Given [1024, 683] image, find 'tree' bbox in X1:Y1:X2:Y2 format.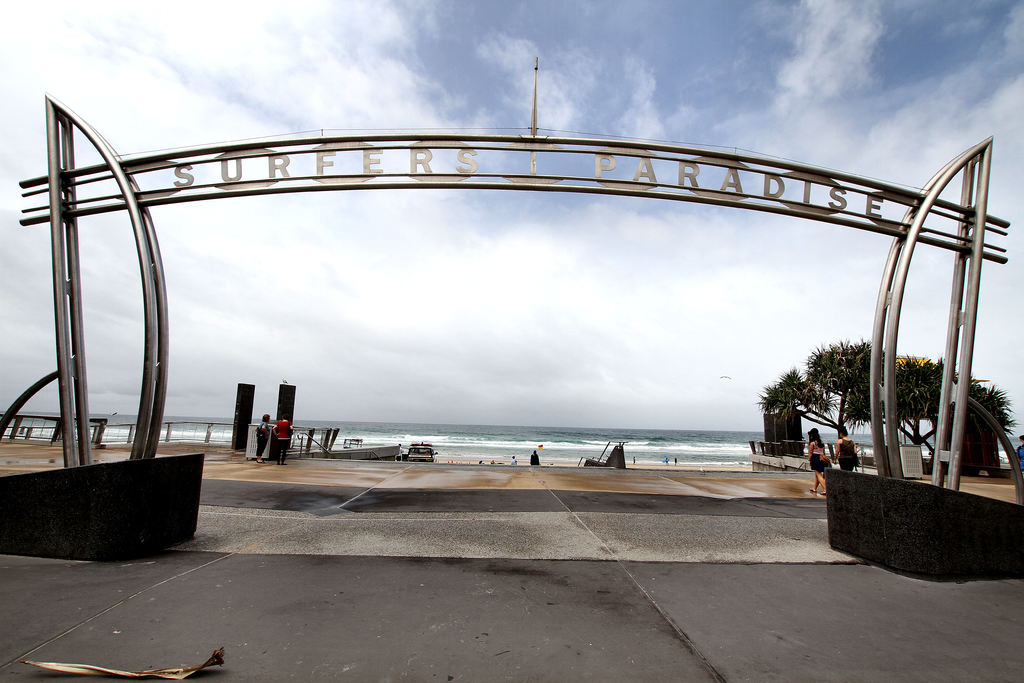
740:326:1021:491.
